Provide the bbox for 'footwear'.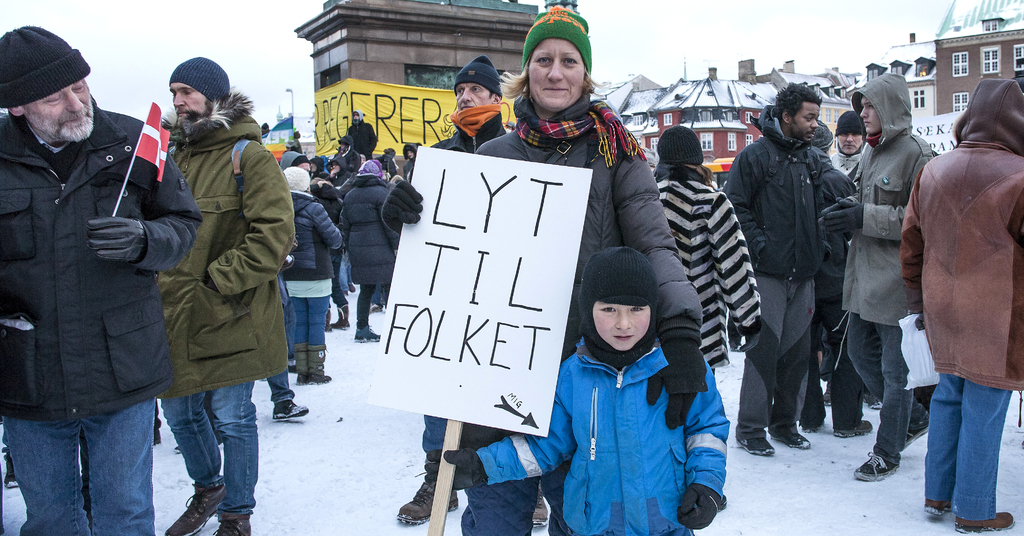
<region>391, 452, 460, 524</region>.
